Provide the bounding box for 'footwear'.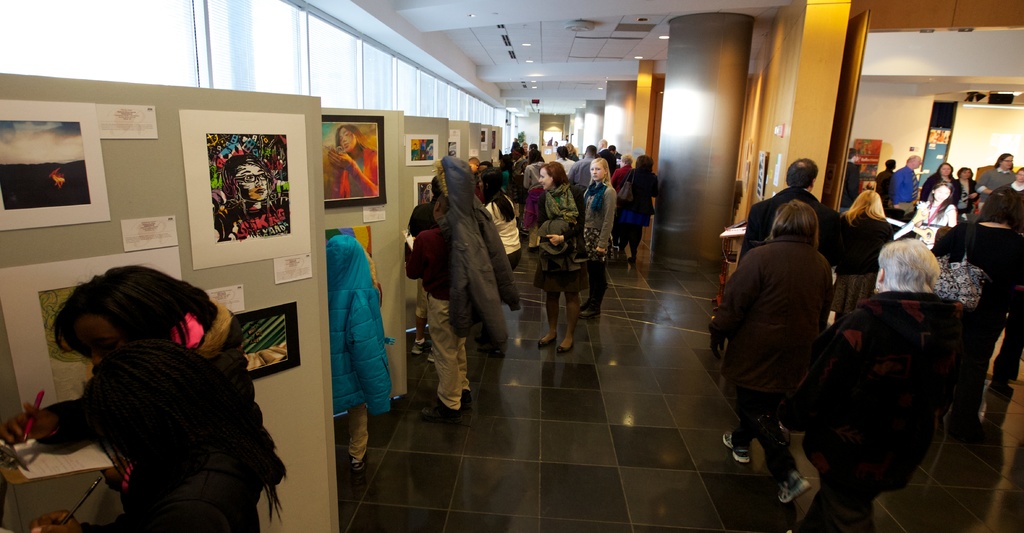
(453, 382, 465, 409).
